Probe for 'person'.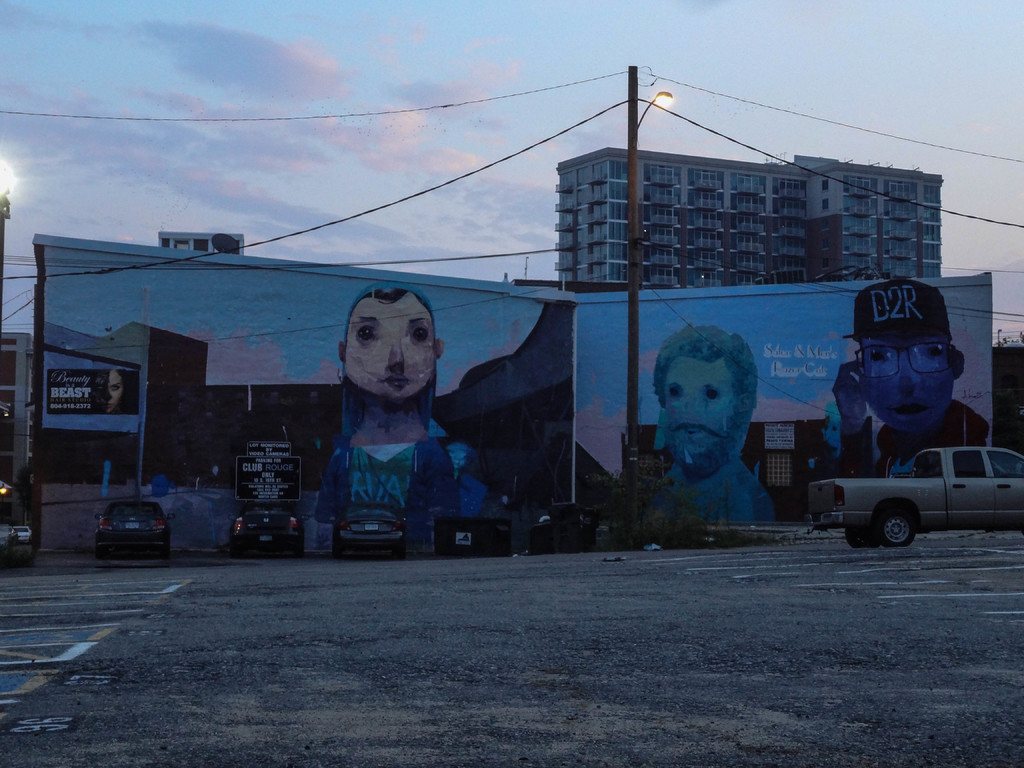
Probe result: crop(88, 367, 124, 416).
